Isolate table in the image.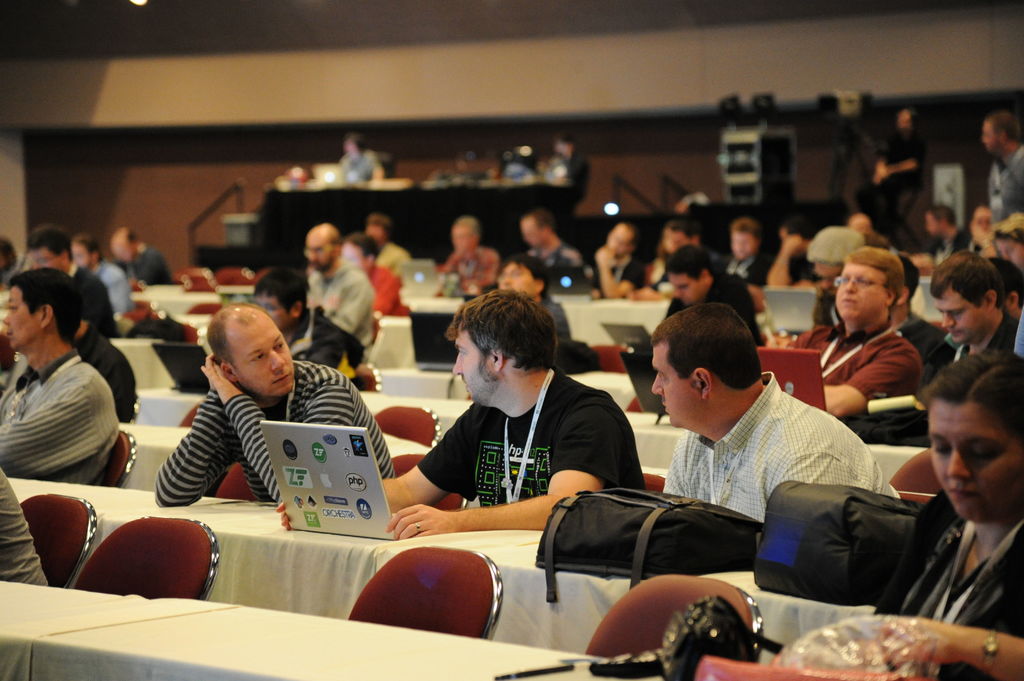
Isolated region: <bbox>113, 414, 436, 492</bbox>.
